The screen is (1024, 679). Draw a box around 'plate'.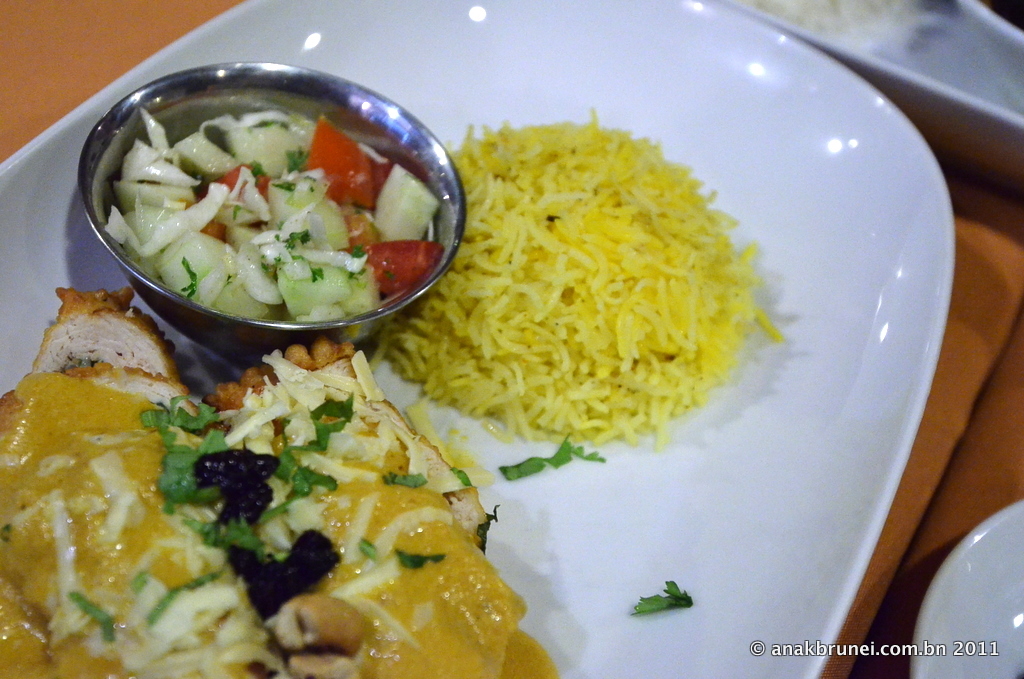
[x1=910, y1=502, x2=1023, y2=678].
